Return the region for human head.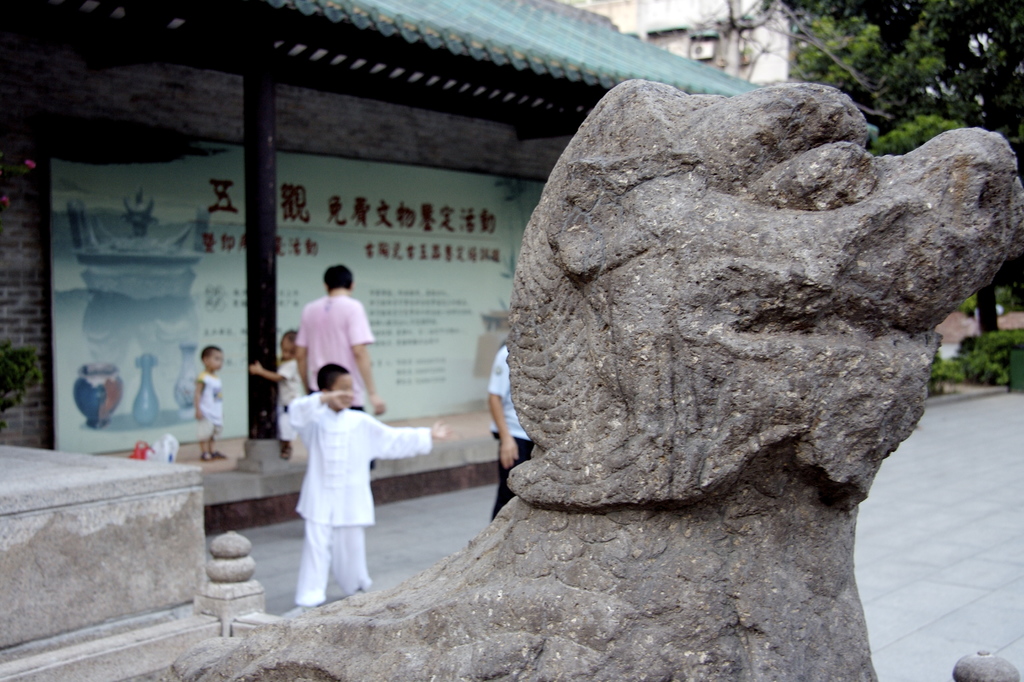
bbox(198, 343, 223, 374).
